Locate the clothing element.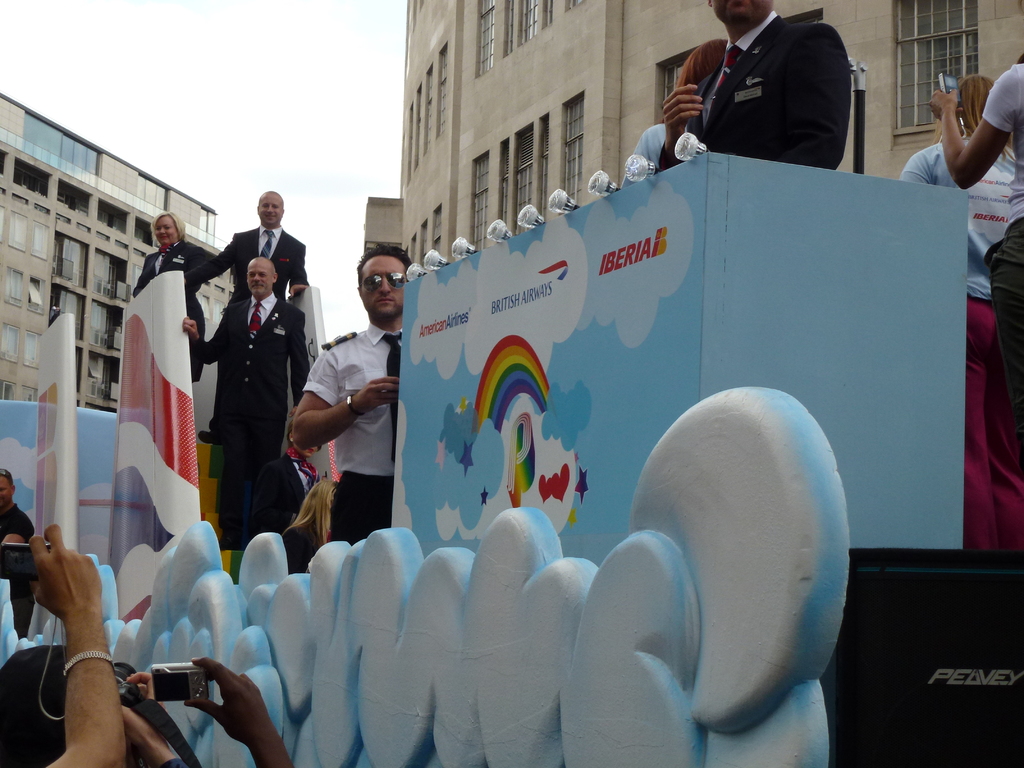
Element bbox: BBox(895, 129, 1021, 537).
